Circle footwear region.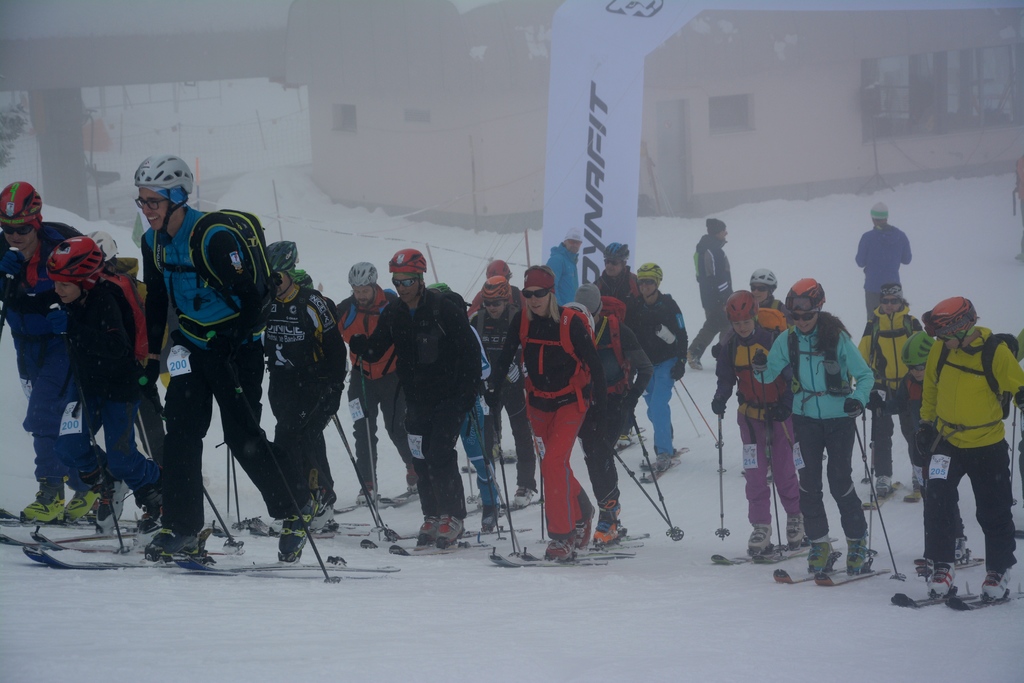
Region: left=82, top=465, right=127, bottom=531.
